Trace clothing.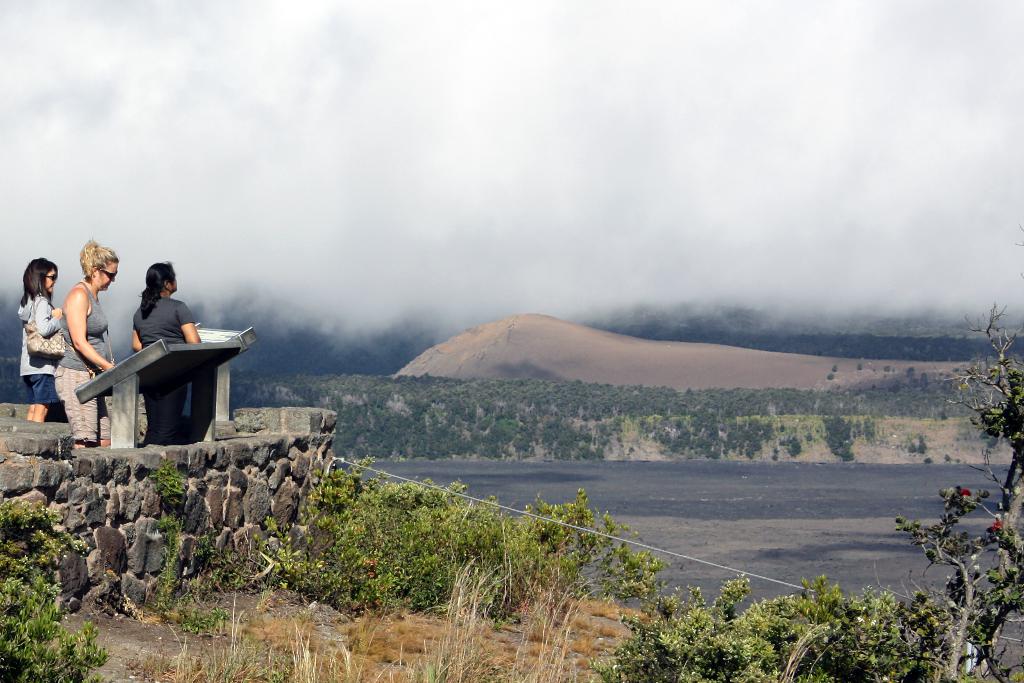
Traced to <box>54,281,110,440</box>.
